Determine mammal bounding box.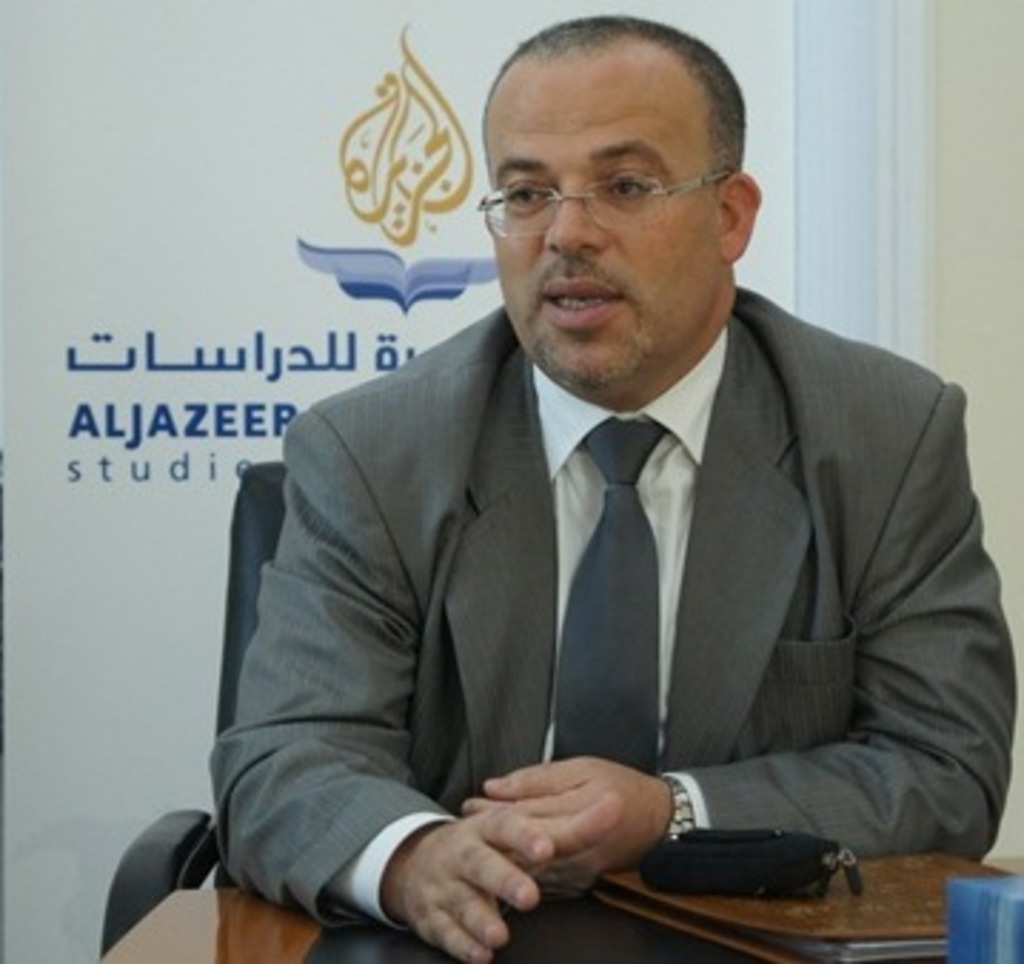
Determined: (145, 66, 987, 924).
